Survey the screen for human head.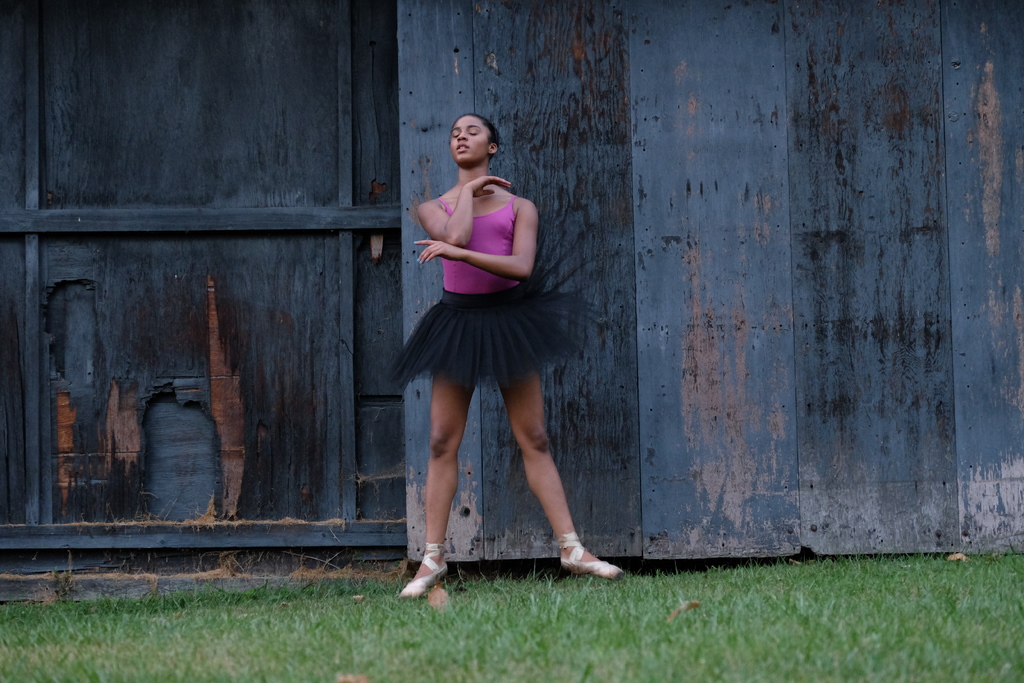
Survey found: <box>441,108,509,179</box>.
